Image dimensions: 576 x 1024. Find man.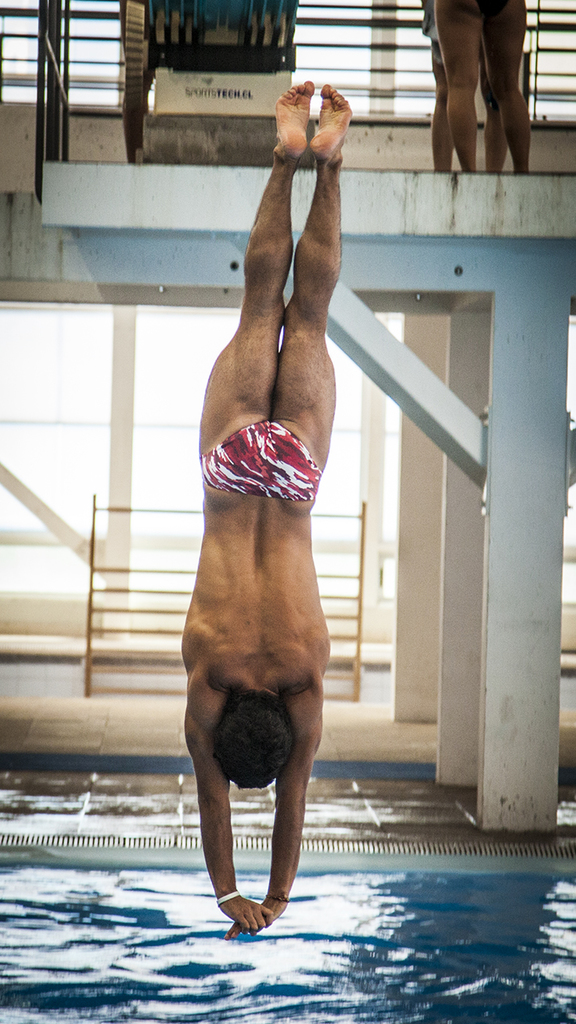
left=155, top=0, right=357, bottom=959.
